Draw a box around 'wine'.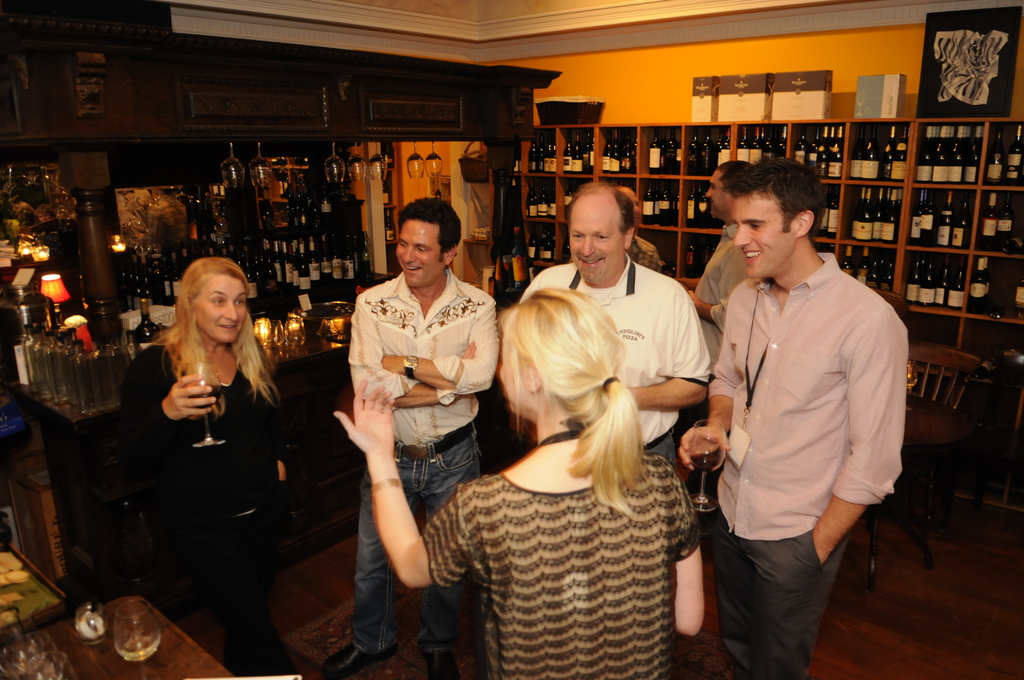
BBox(525, 178, 535, 216).
